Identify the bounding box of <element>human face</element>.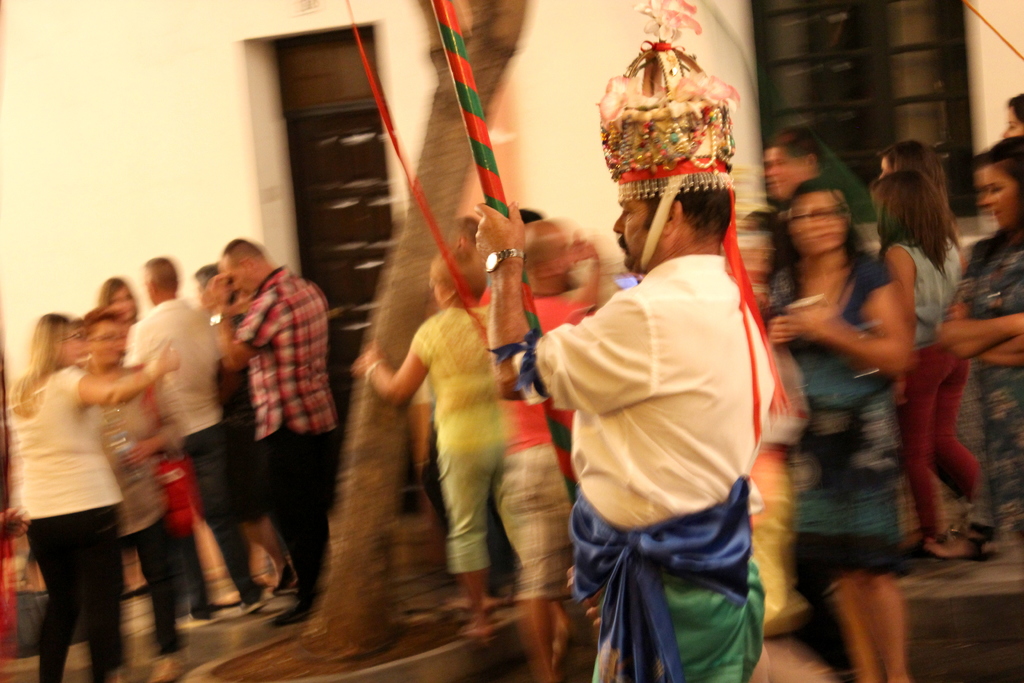
BBox(65, 314, 86, 364).
